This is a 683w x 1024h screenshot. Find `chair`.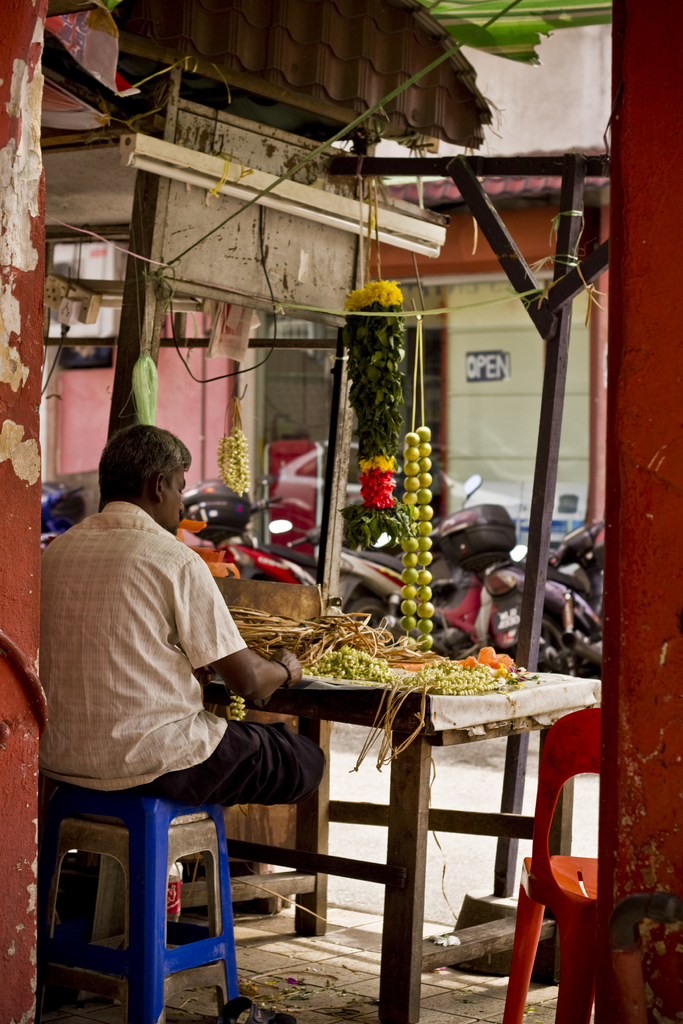
Bounding box: select_region(29, 746, 280, 1015).
